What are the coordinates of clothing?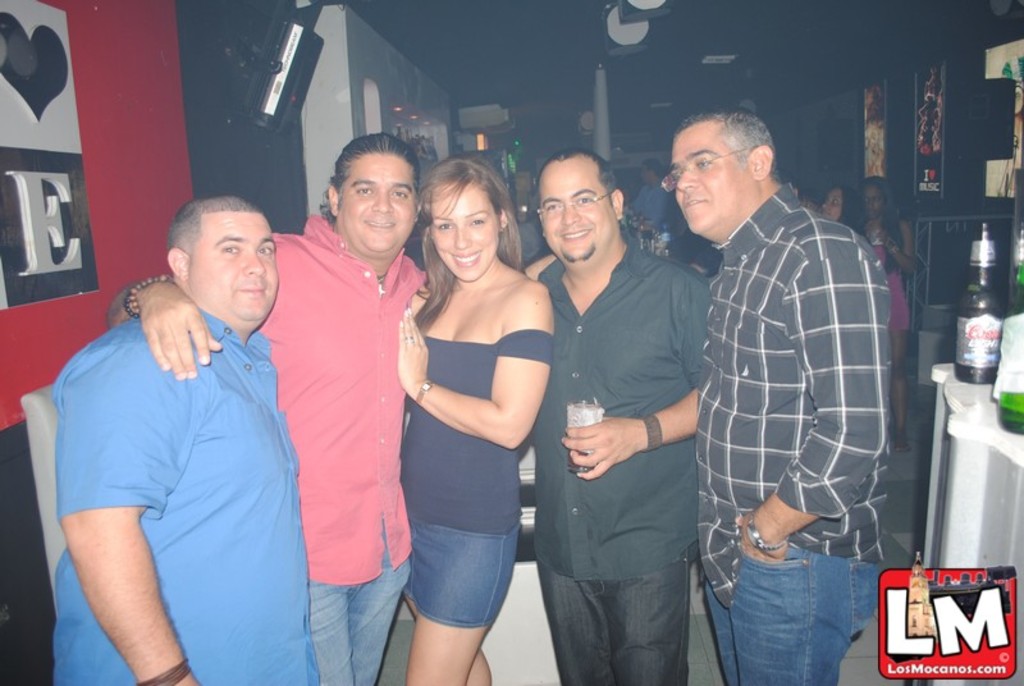
[696, 177, 896, 685].
